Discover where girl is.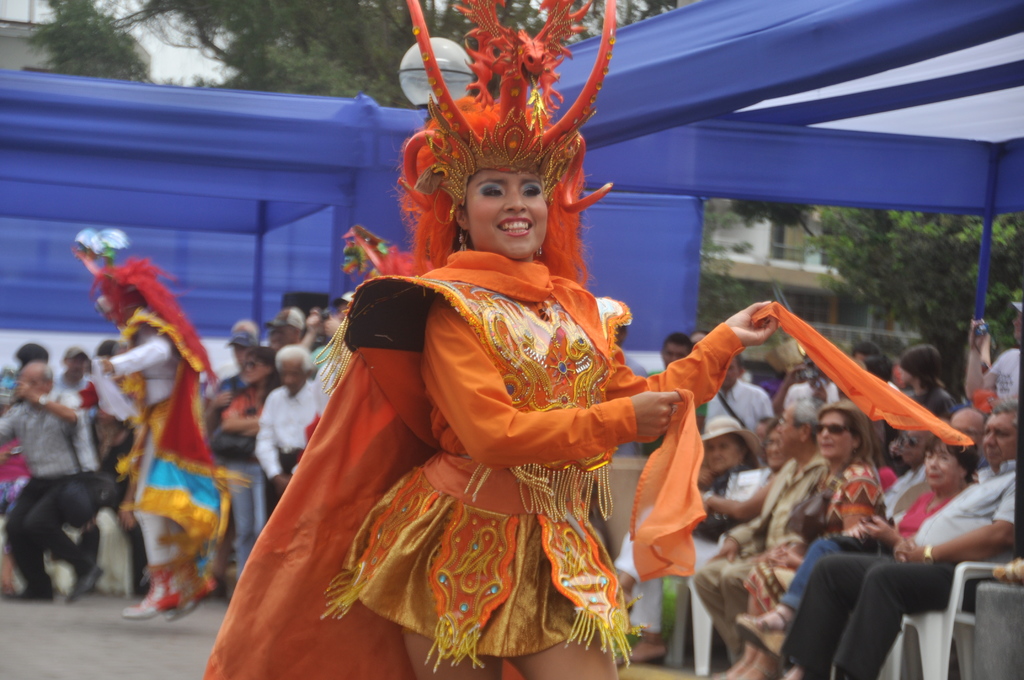
Discovered at crop(717, 401, 881, 679).
